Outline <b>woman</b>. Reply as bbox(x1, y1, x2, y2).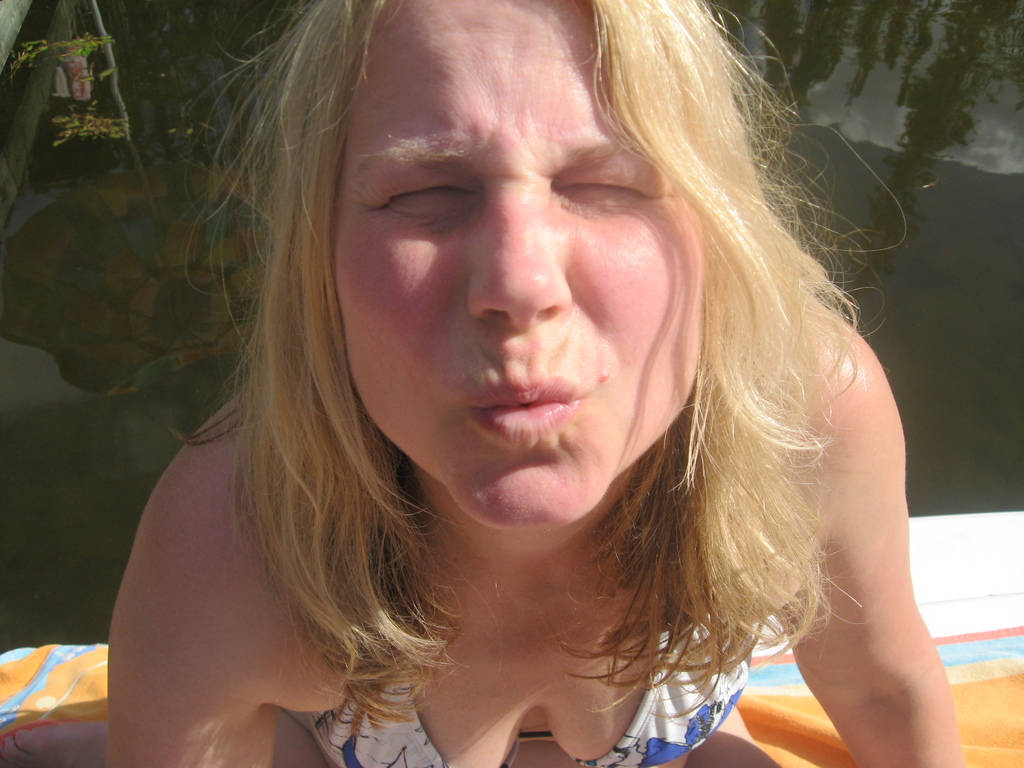
bbox(68, 2, 947, 753).
